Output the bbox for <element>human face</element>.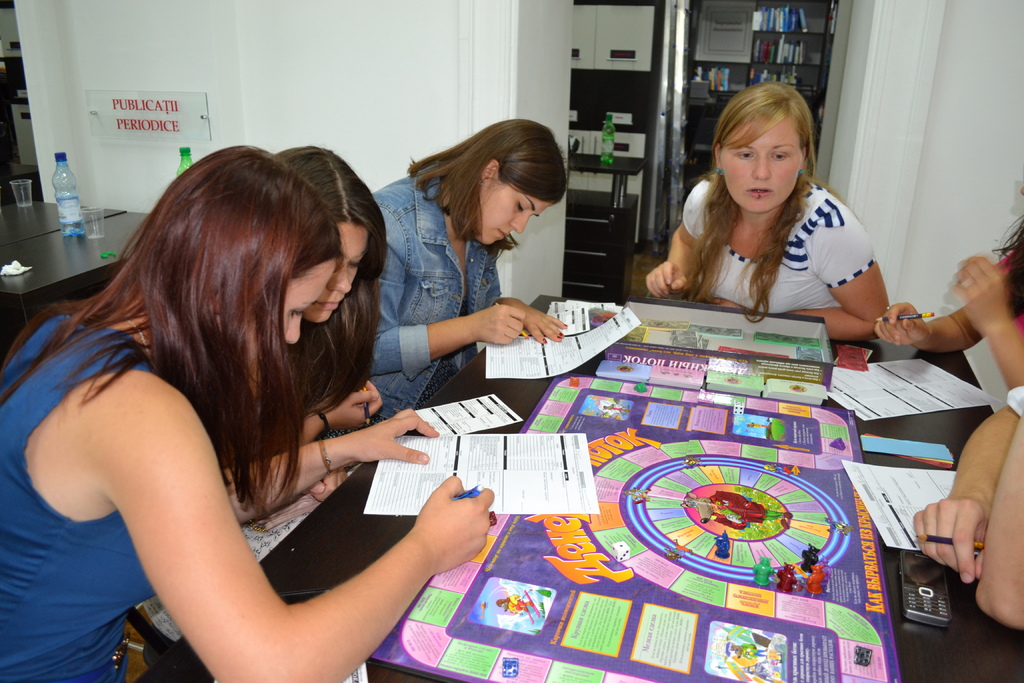
[left=484, top=184, right=556, bottom=245].
